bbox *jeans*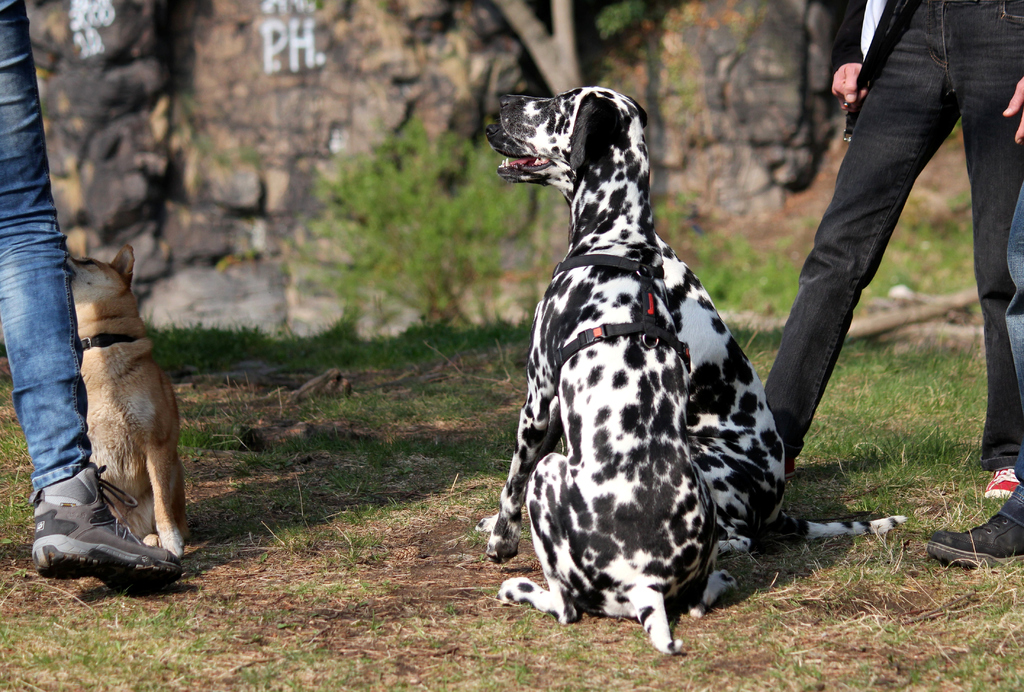
[1002,194,1023,382]
